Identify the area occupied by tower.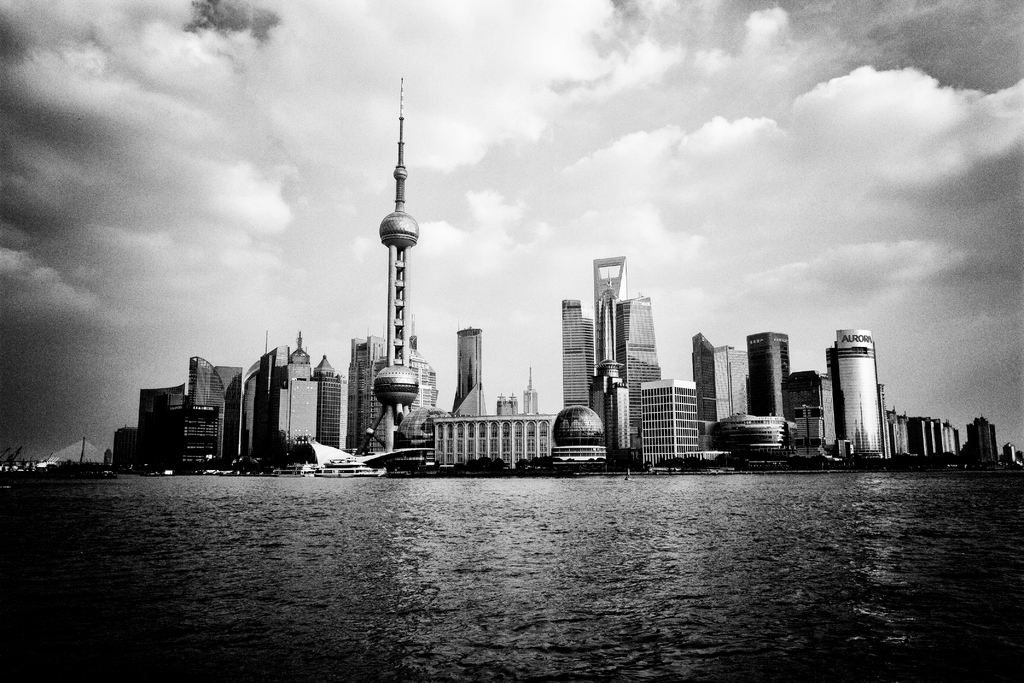
Area: [left=188, top=353, right=224, bottom=473].
